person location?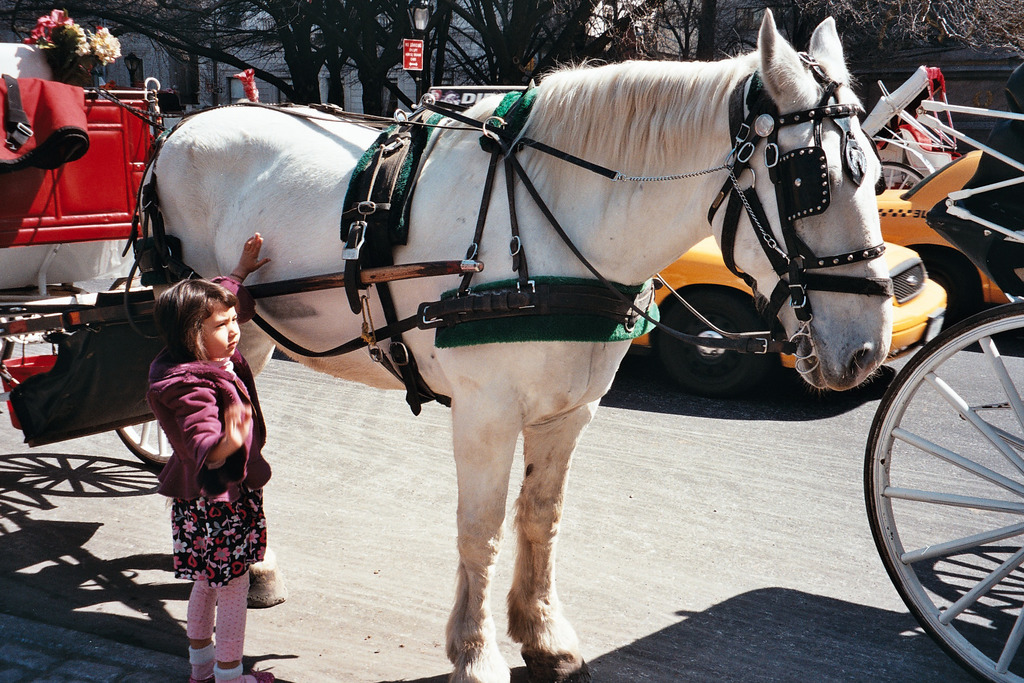
bbox=(148, 235, 271, 681)
